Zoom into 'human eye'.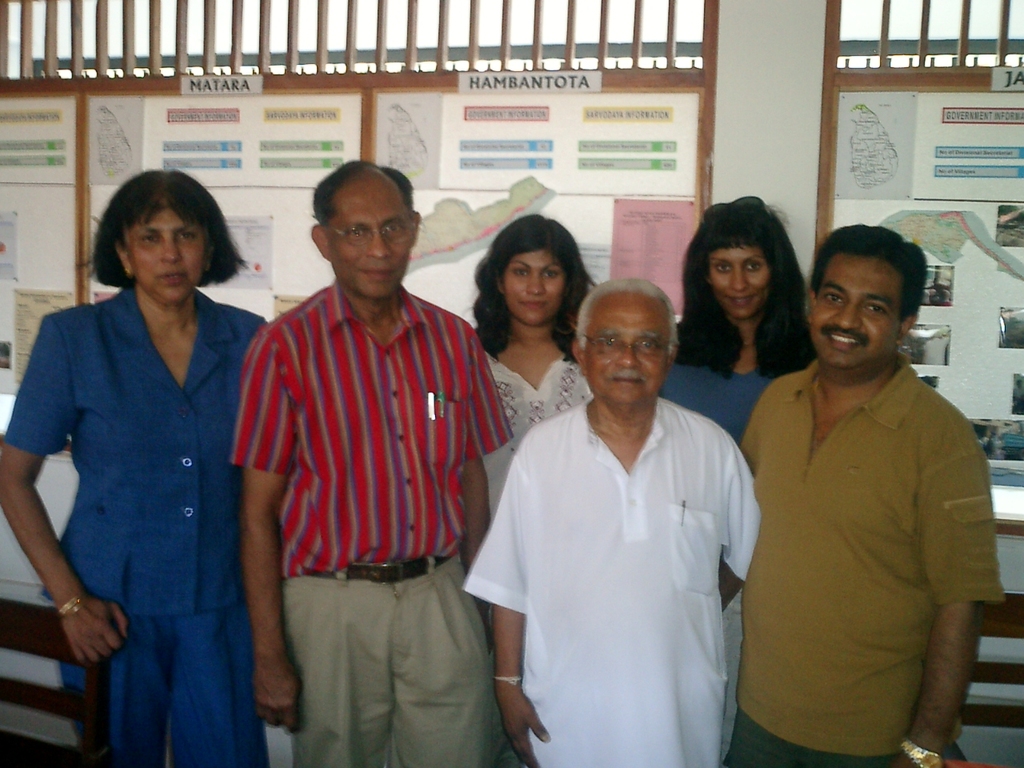
Zoom target: {"left": 638, "top": 337, "right": 660, "bottom": 353}.
